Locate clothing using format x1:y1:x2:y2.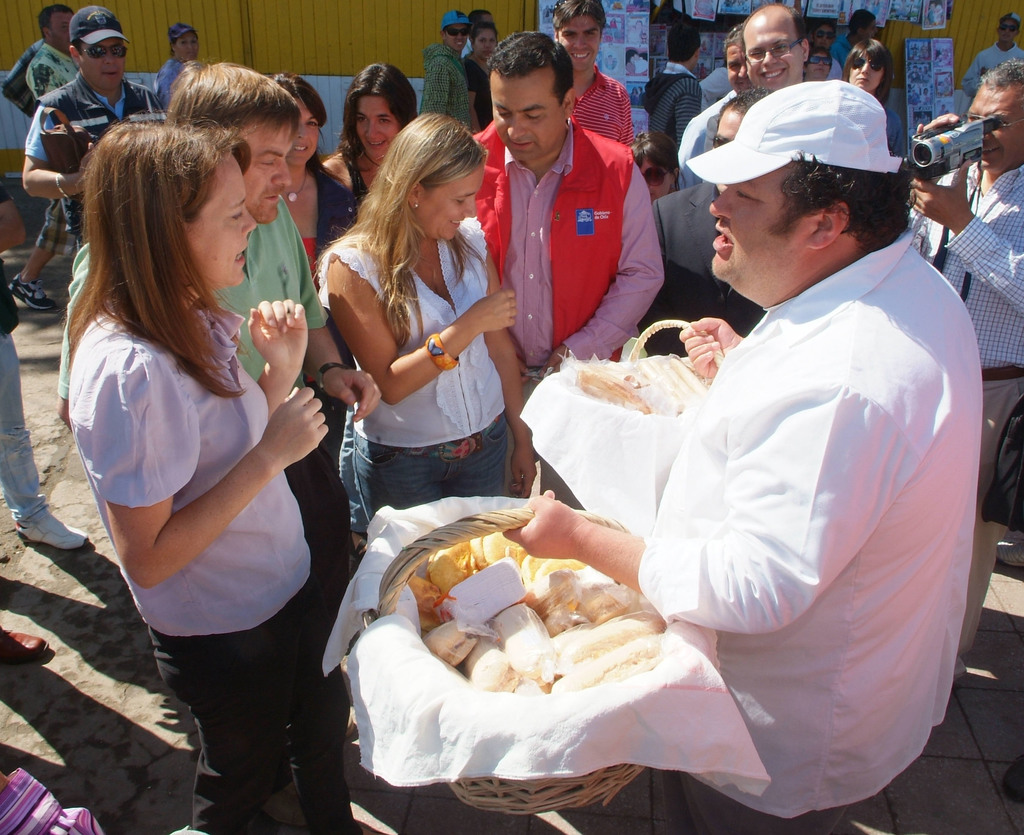
824:56:841:80.
